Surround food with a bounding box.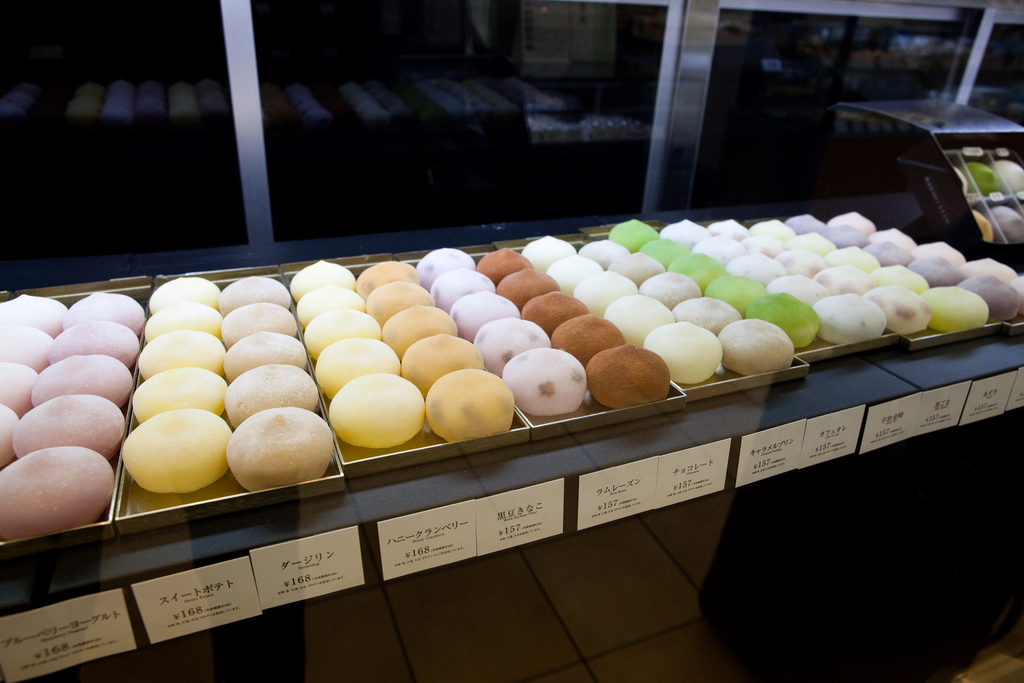
(left=671, top=292, right=741, bottom=334).
